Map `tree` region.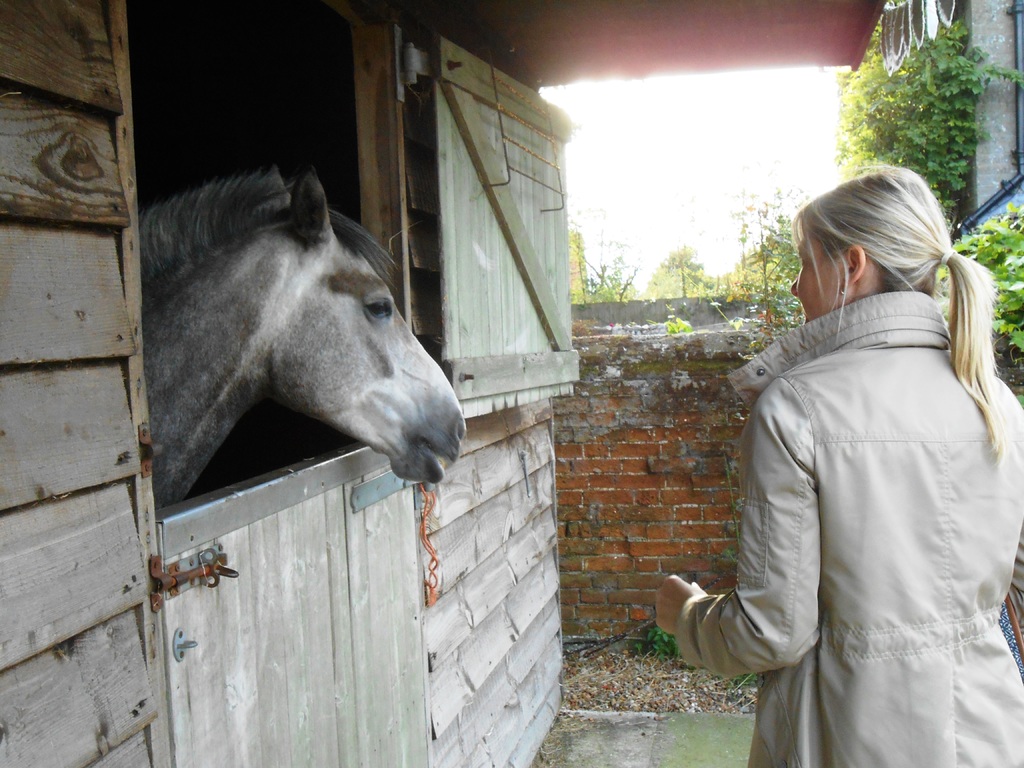
Mapped to <box>635,239,723,298</box>.
